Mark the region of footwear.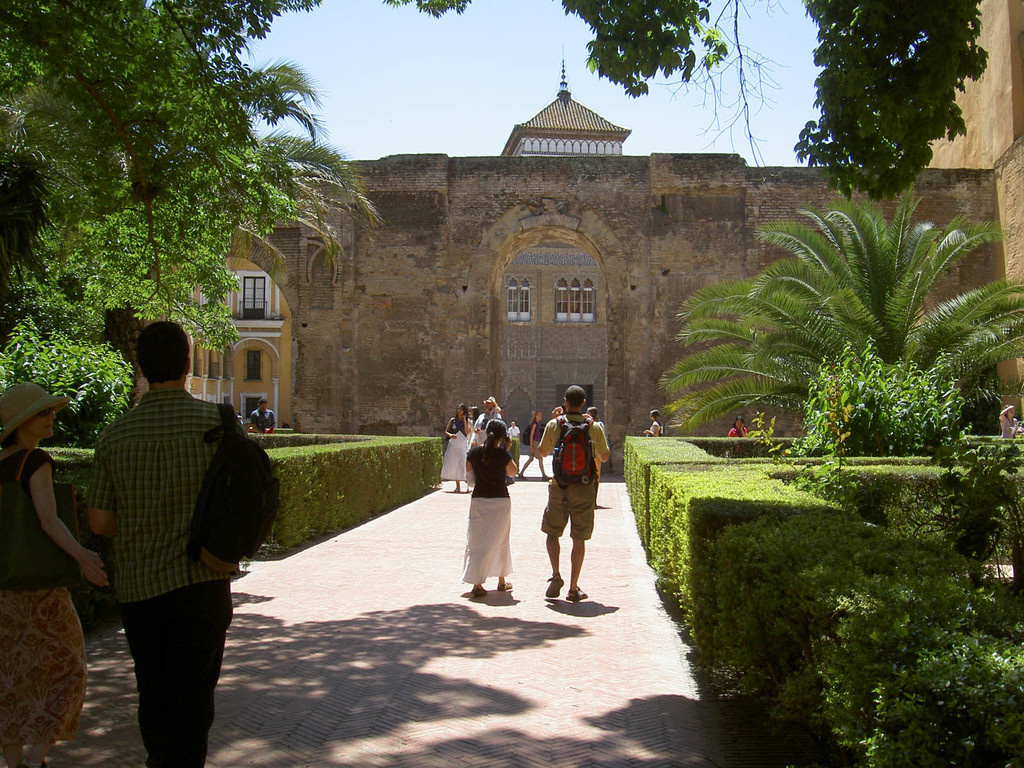
Region: crop(566, 585, 587, 600).
